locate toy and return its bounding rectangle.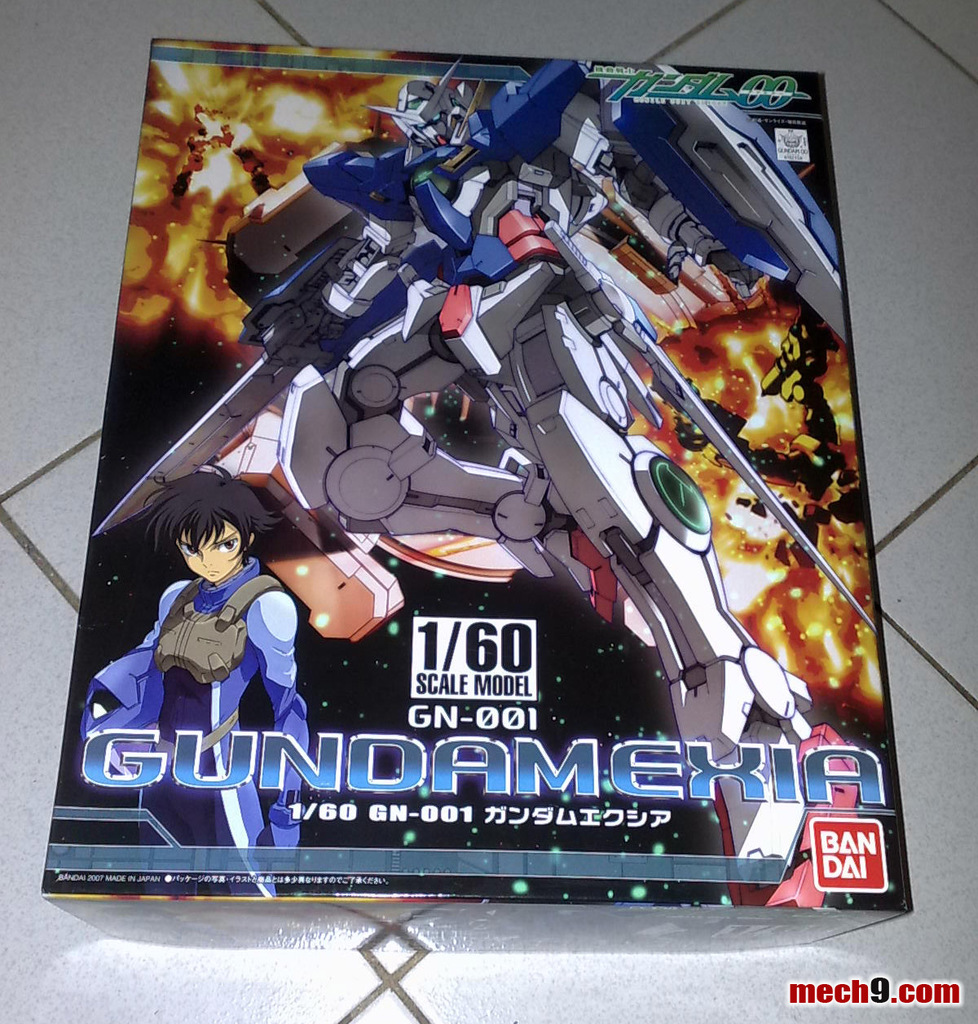
[4,98,910,864].
